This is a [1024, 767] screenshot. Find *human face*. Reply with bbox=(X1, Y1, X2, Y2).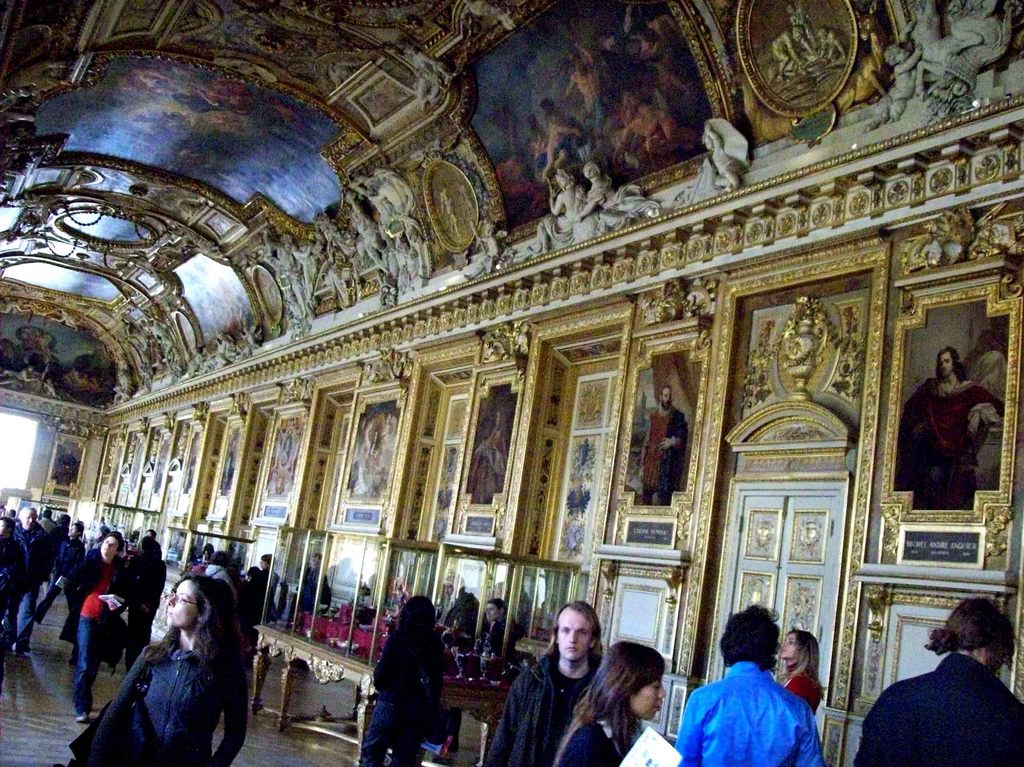
bbox=(661, 387, 671, 407).
